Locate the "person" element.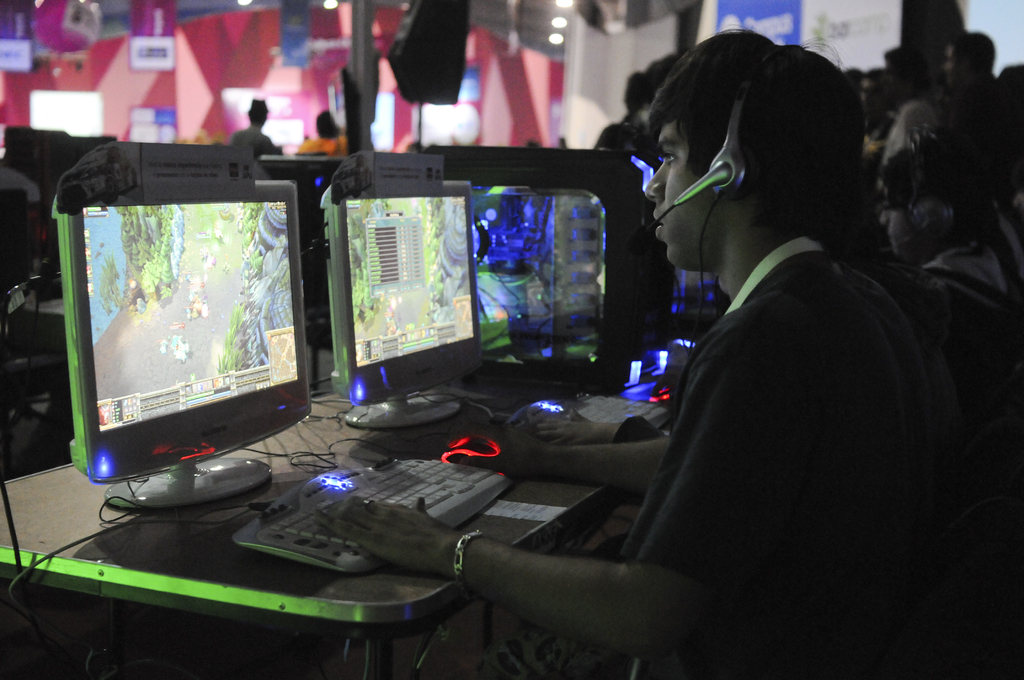
Element bbox: bbox=[876, 127, 1020, 458].
